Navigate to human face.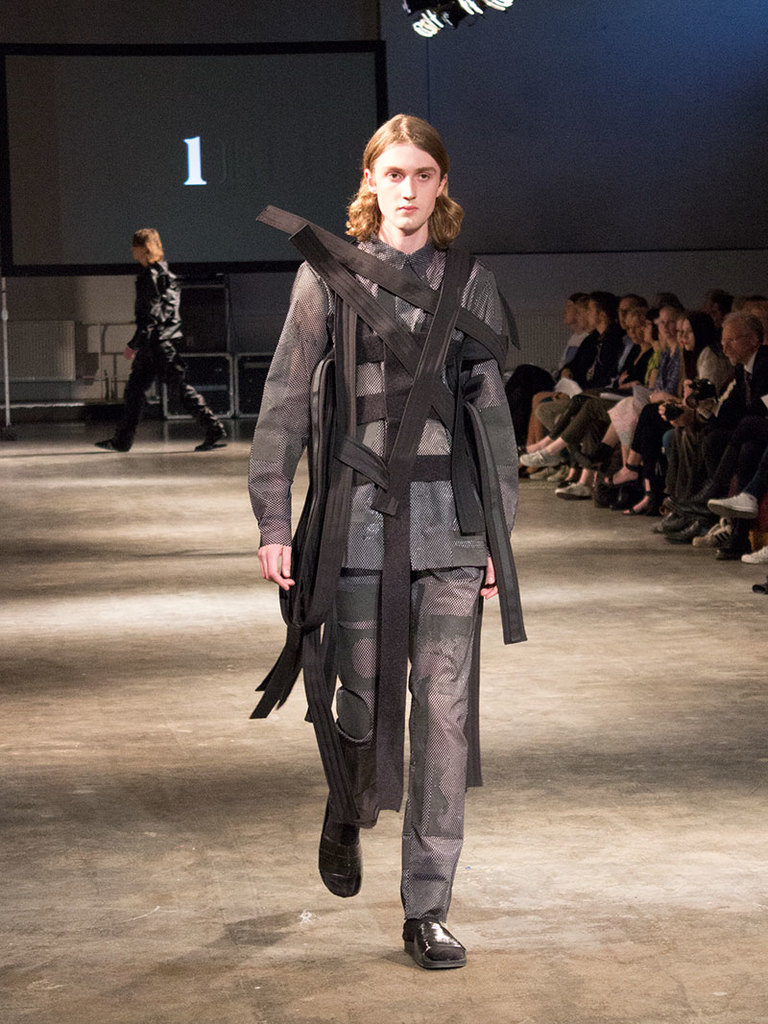
Navigation target: box=[722, 327, 748, 369].
